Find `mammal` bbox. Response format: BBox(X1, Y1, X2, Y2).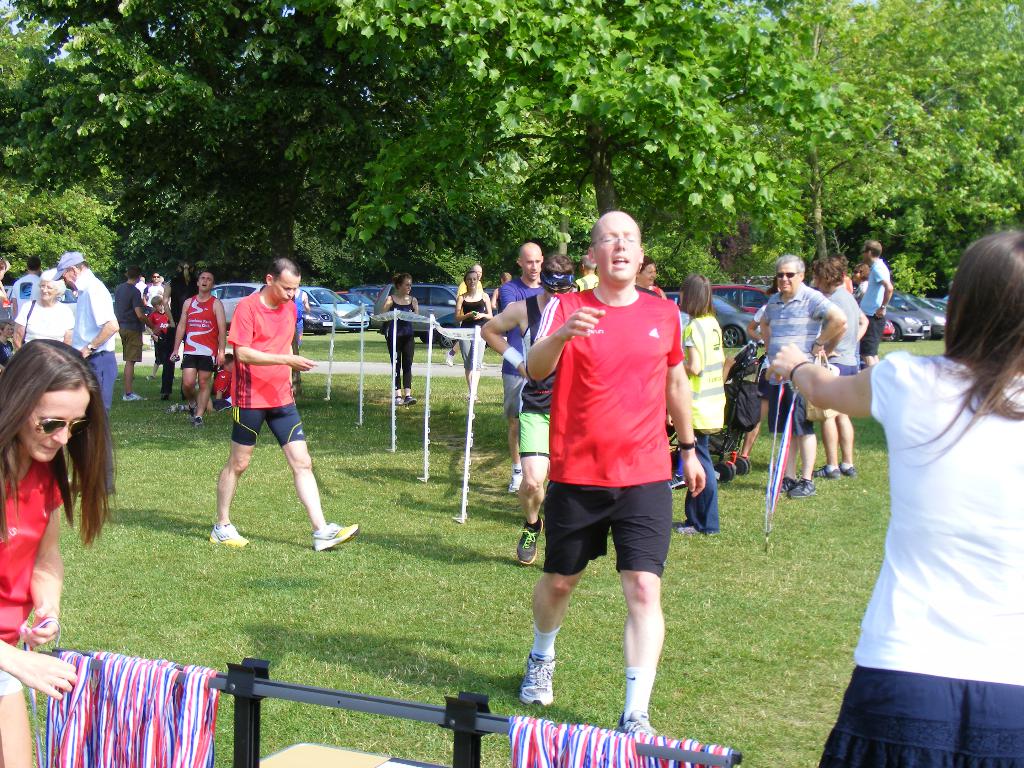
BBox(52, 248, 114, 502).
